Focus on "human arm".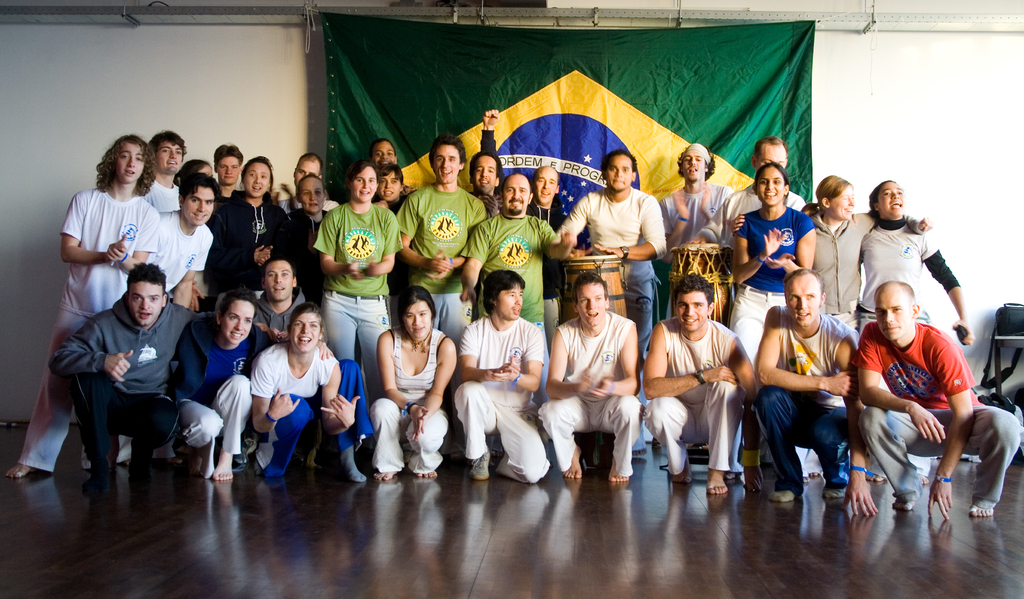
Focused at {"left": 739, "top": 336, "right": 760, "bottom": 501}.
